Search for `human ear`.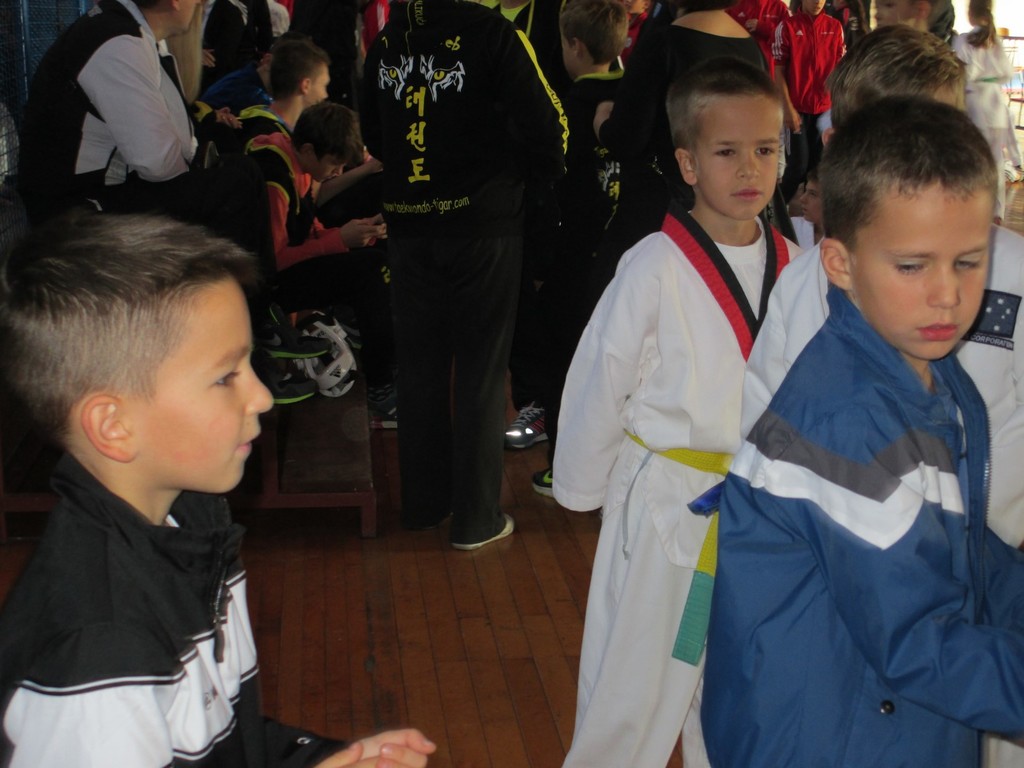
Found at [173, 0, 184, 10].
